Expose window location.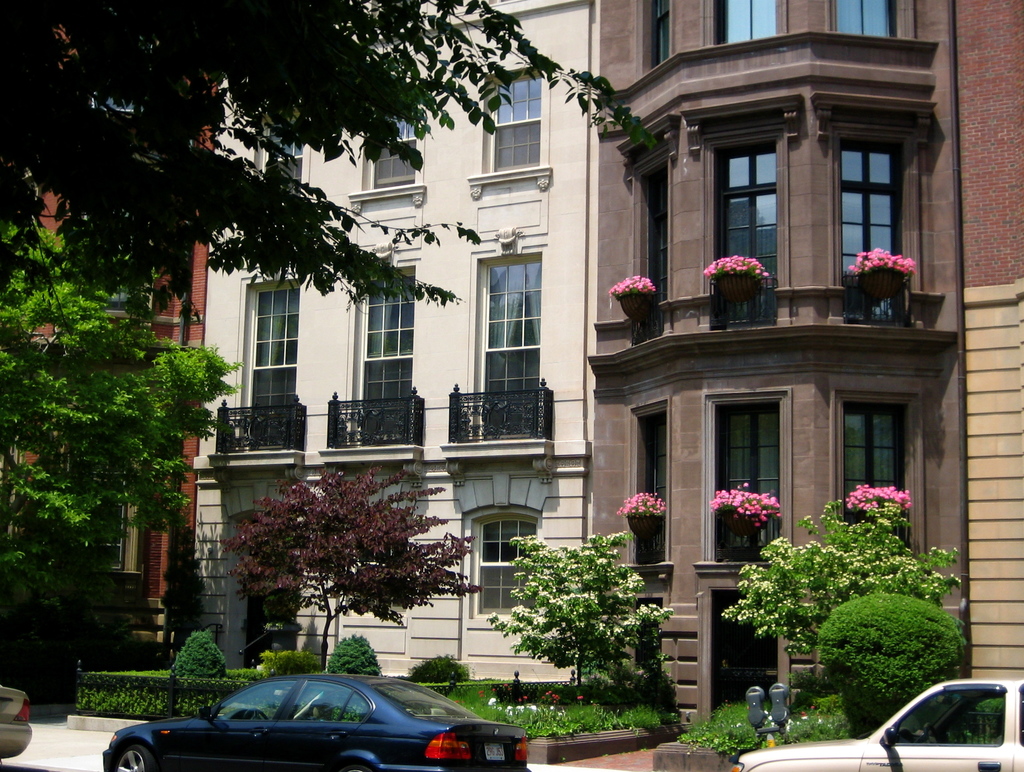
Exposed at <region>836, 385, 909, 513</region>.
